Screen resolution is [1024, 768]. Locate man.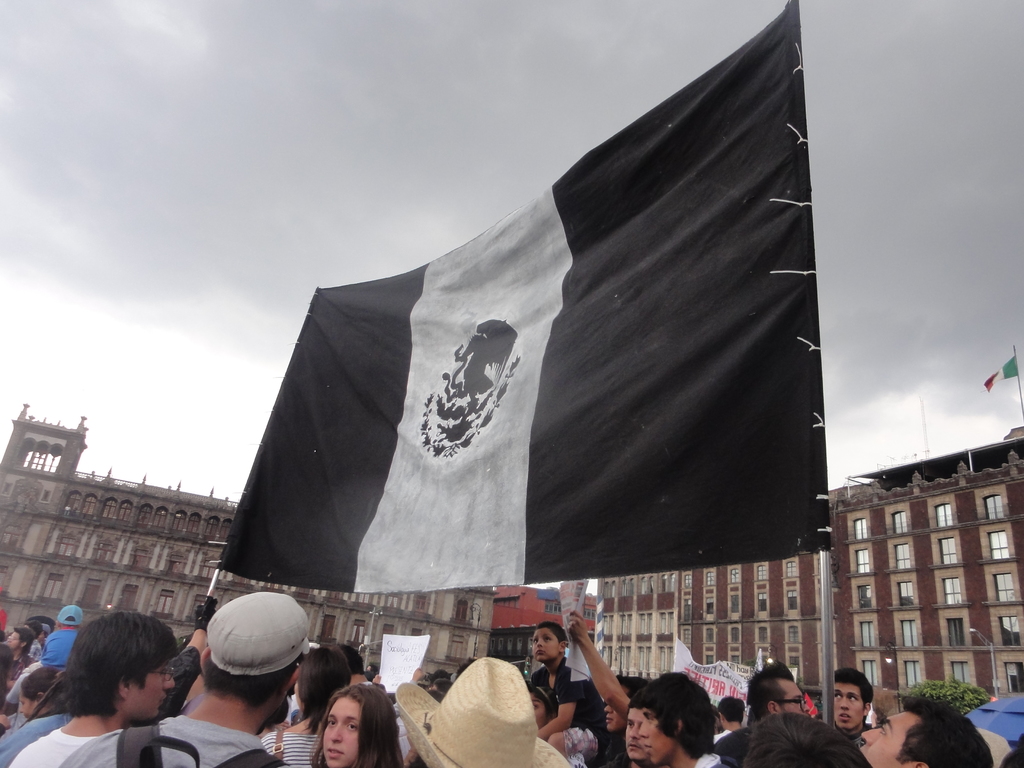
select_region(620, 712, 668, 760).
